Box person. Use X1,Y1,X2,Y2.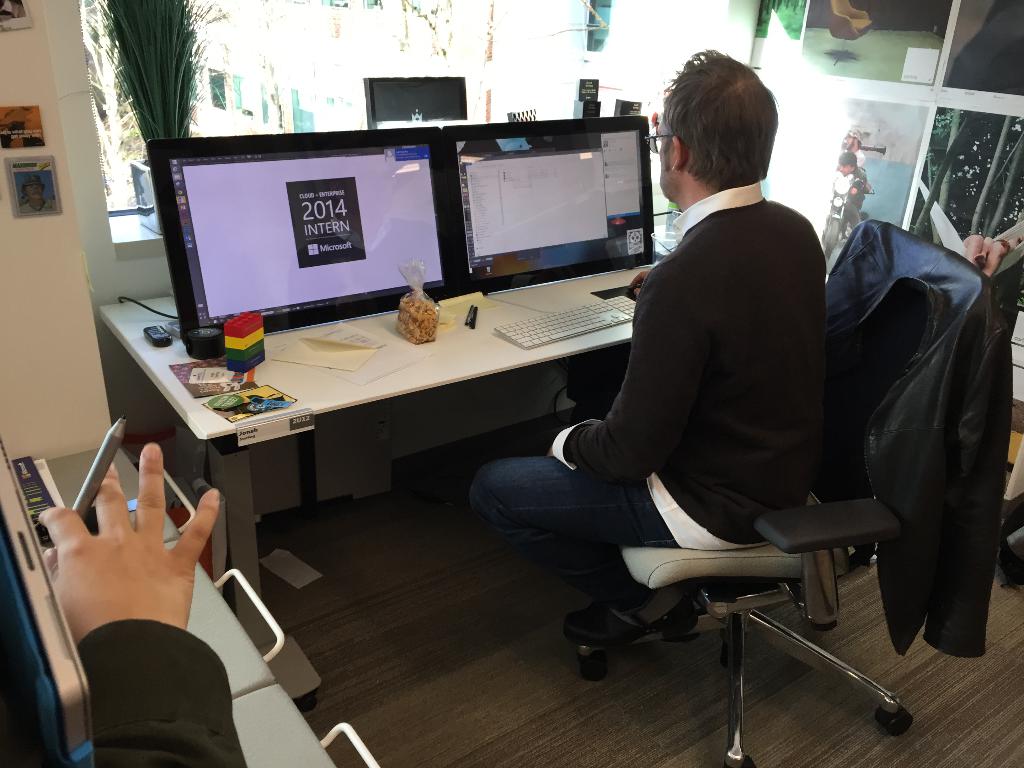
837,150,869,226.
